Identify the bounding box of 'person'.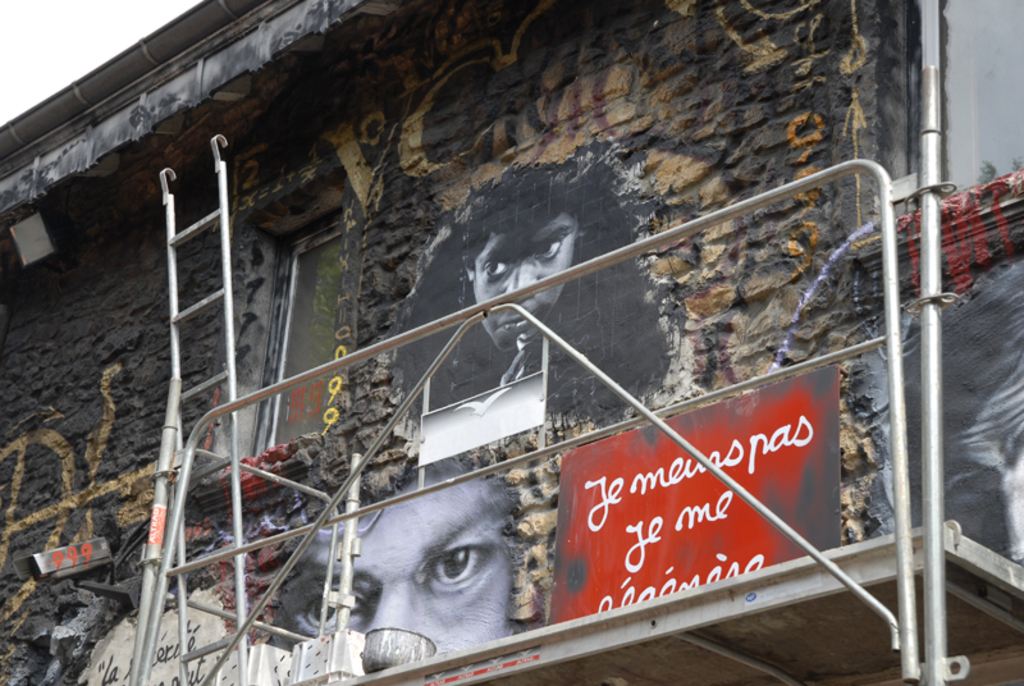
{"x1": 390, "y1": 136, "x2": 681, "y2": 462}.
